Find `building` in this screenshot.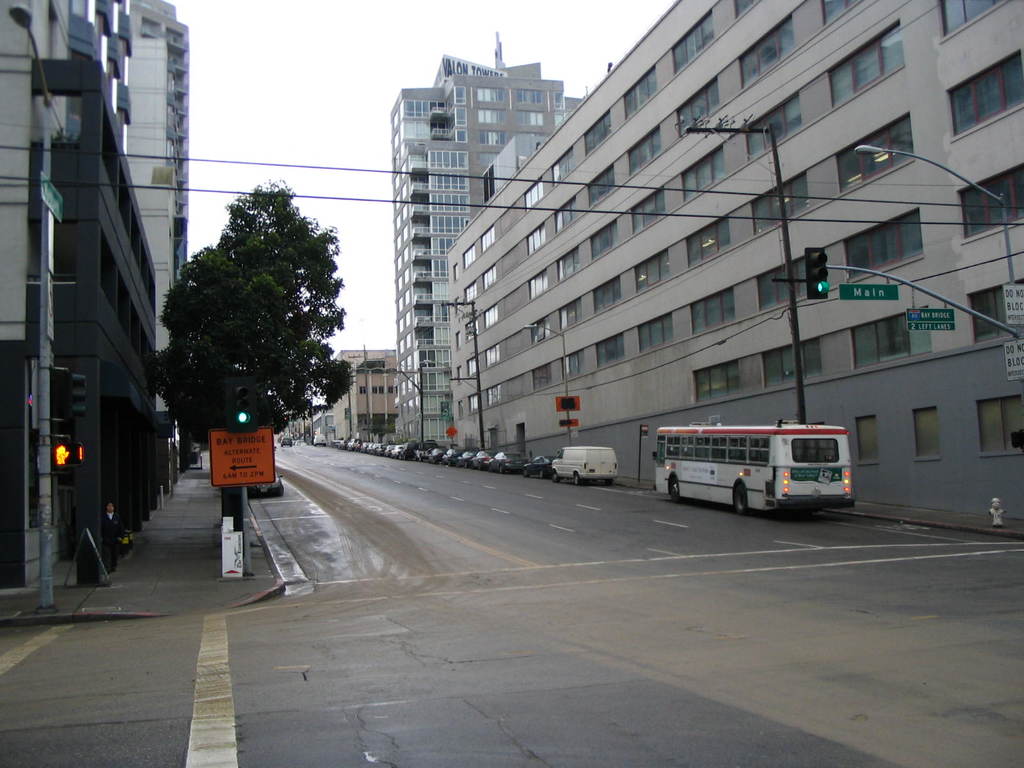
The bounding box for `building` is [left=445, top=0, right=1023, bottom=532].
